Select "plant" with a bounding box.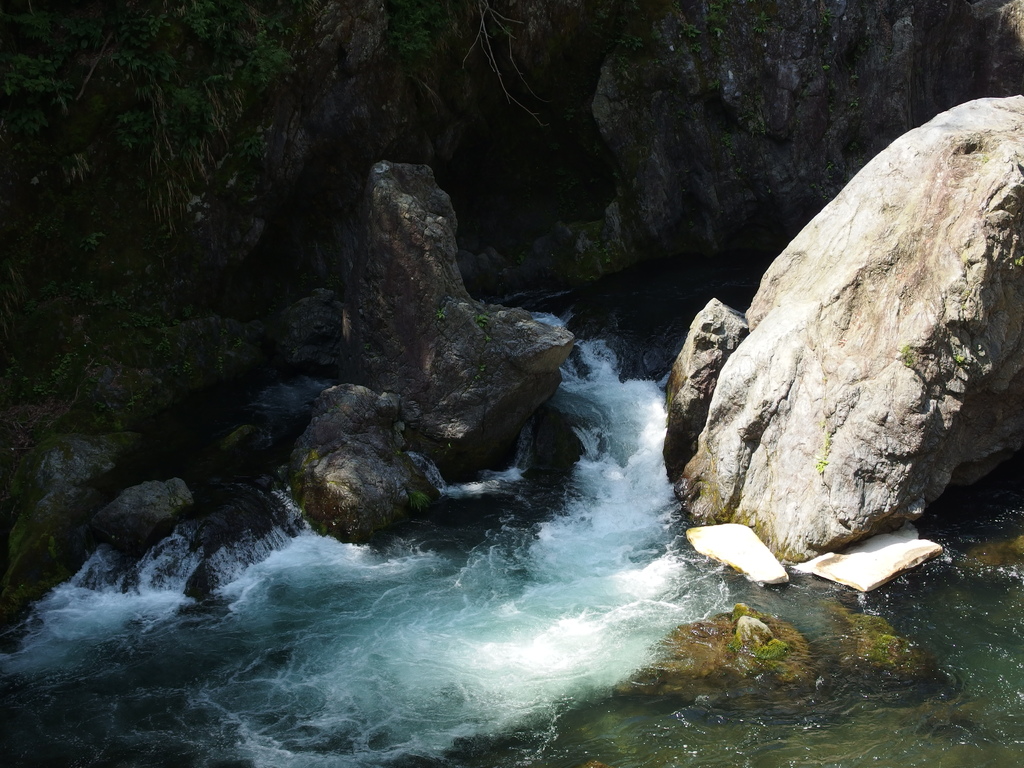
x1=473 y1=310 x2=494 y2=328.
